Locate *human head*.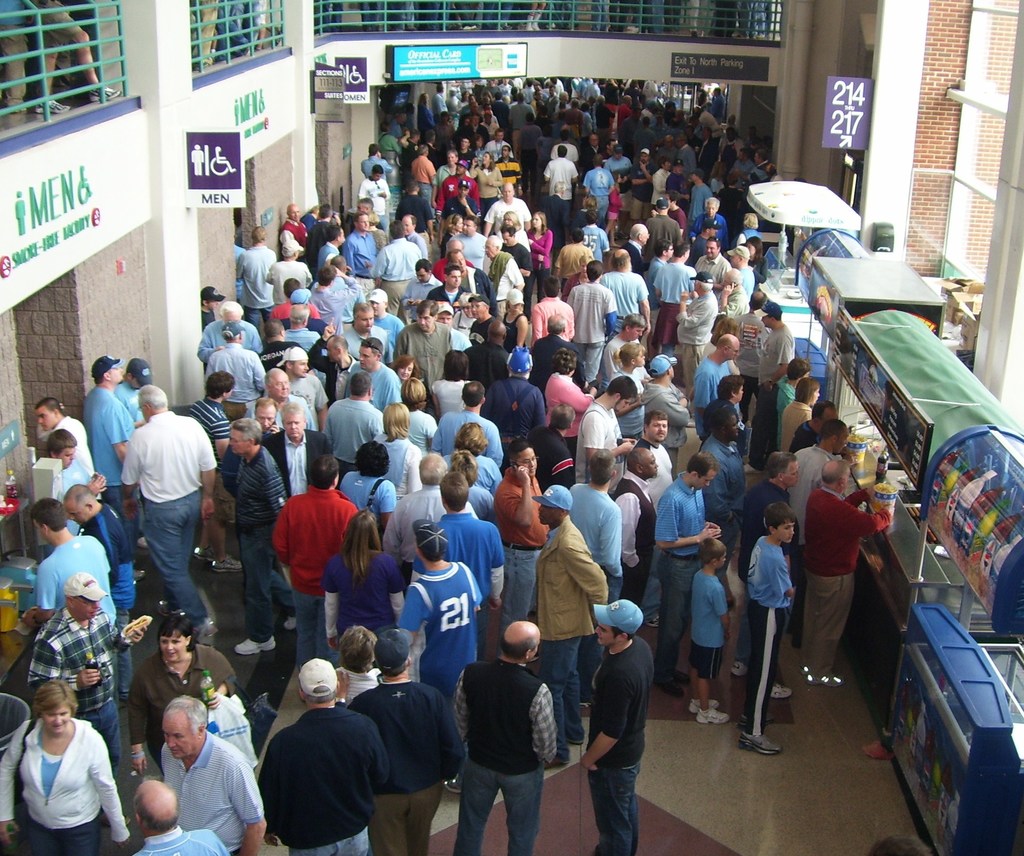
Bounding box: x1=554, y1=353, x2=580, y2=379.
